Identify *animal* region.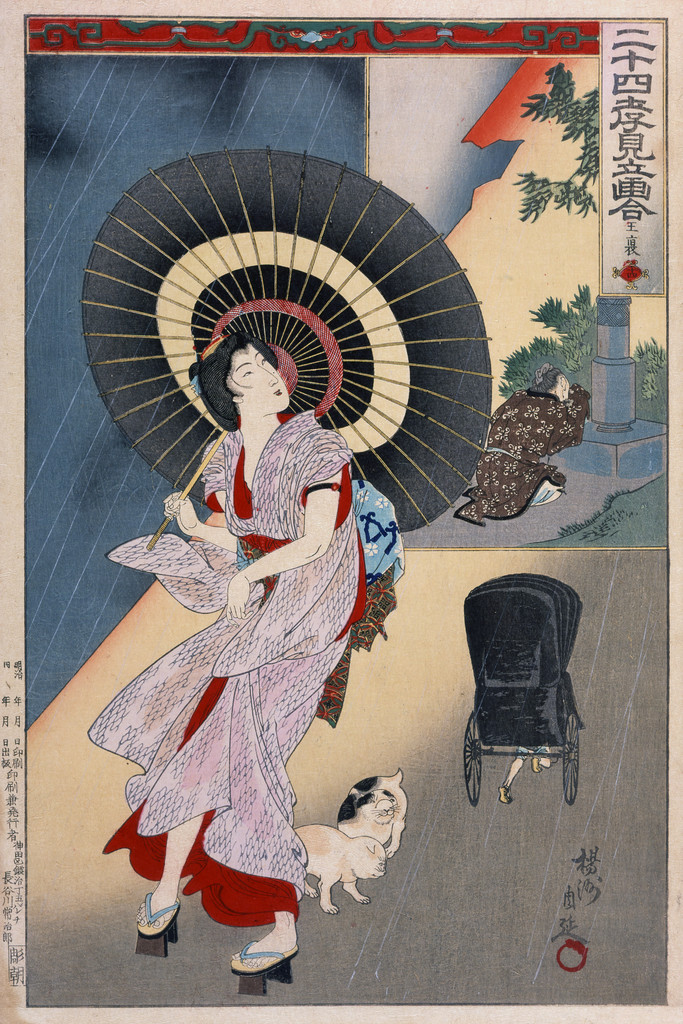
Region: 336 767 409 861.
